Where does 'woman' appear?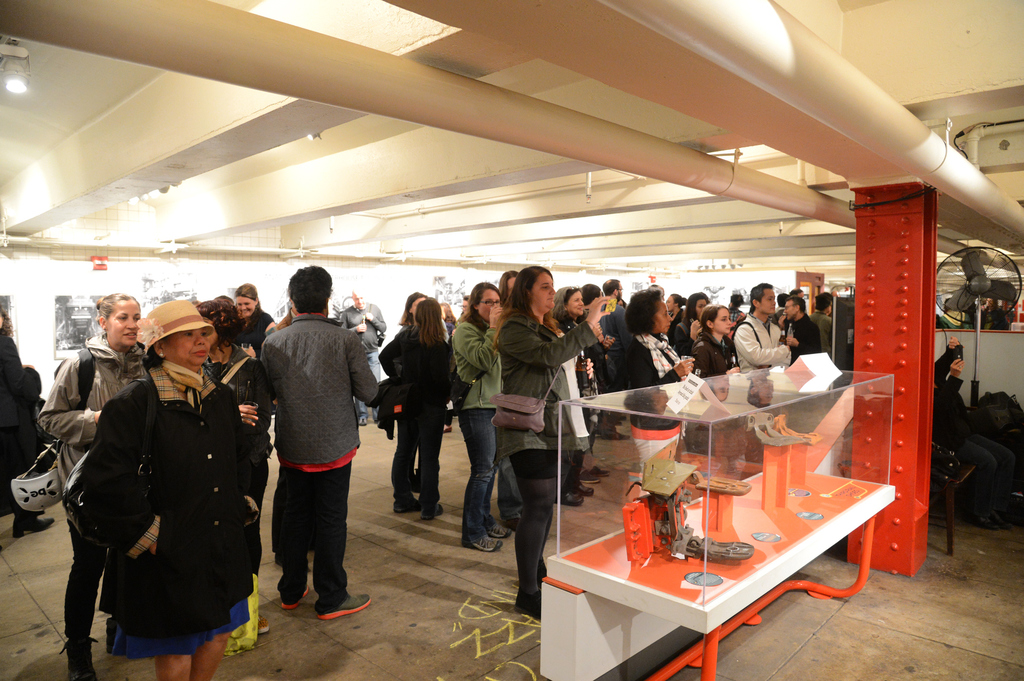
Appears at select_region(499, 271, 519, 318).
